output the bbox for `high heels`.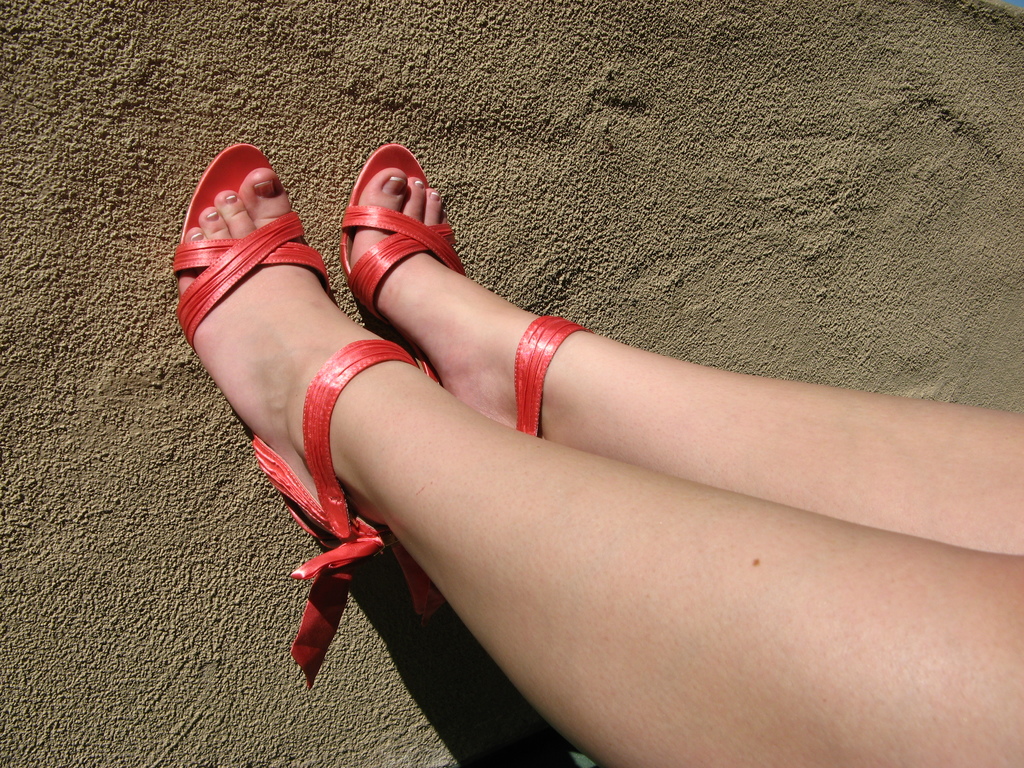
bbox(175, 141, 449, 692).
